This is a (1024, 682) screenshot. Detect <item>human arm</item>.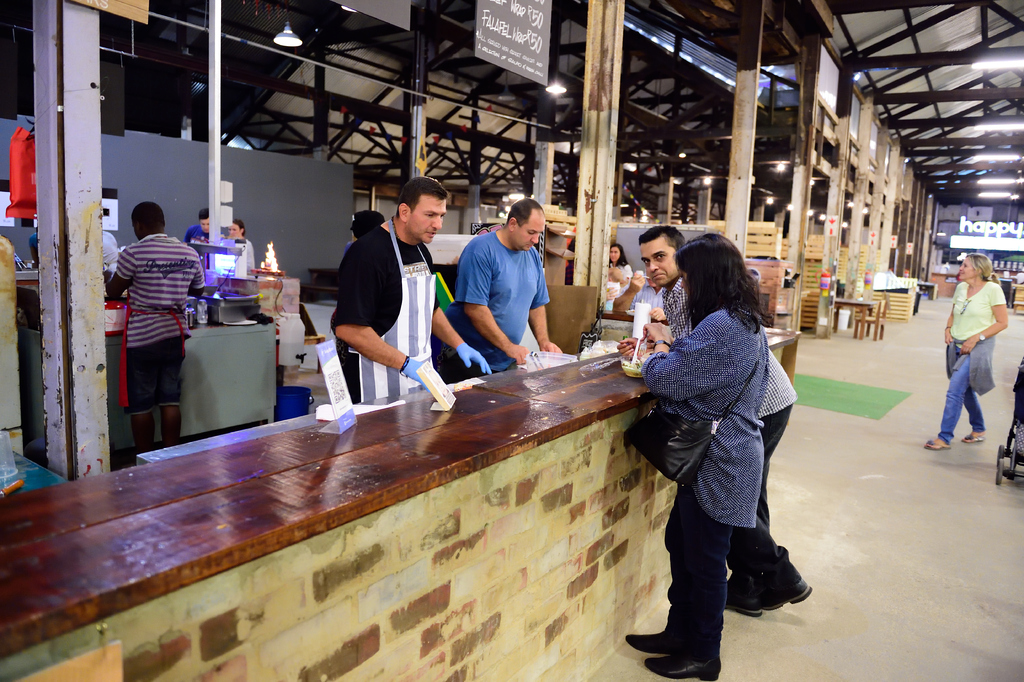
x1=193, y1=253, x2=201, y2=299.
